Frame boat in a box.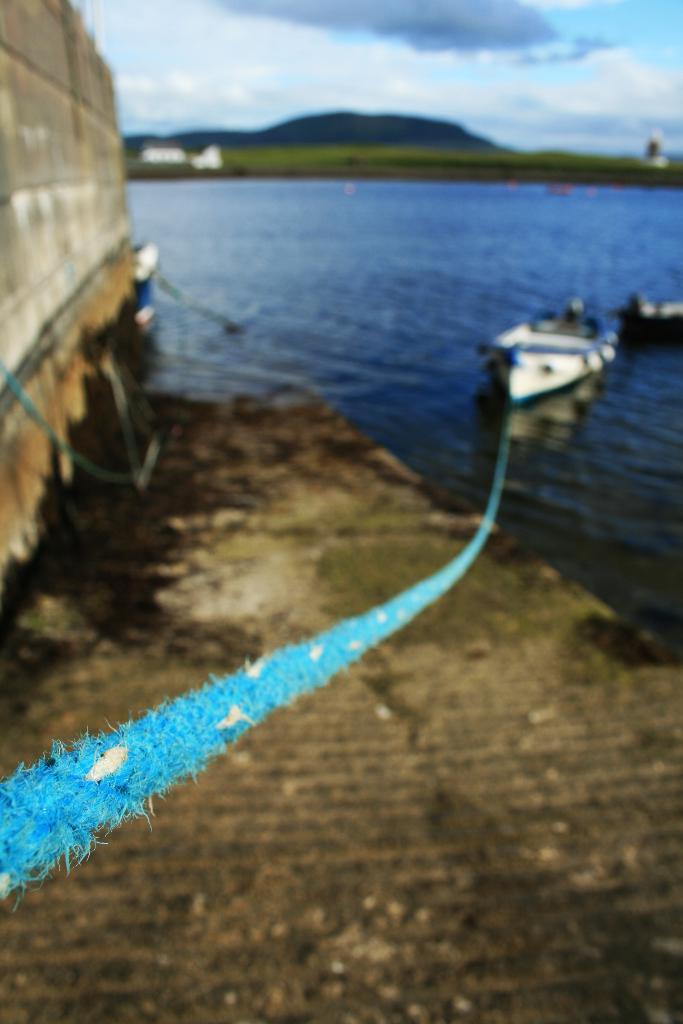
470, 286, 632, 396.
